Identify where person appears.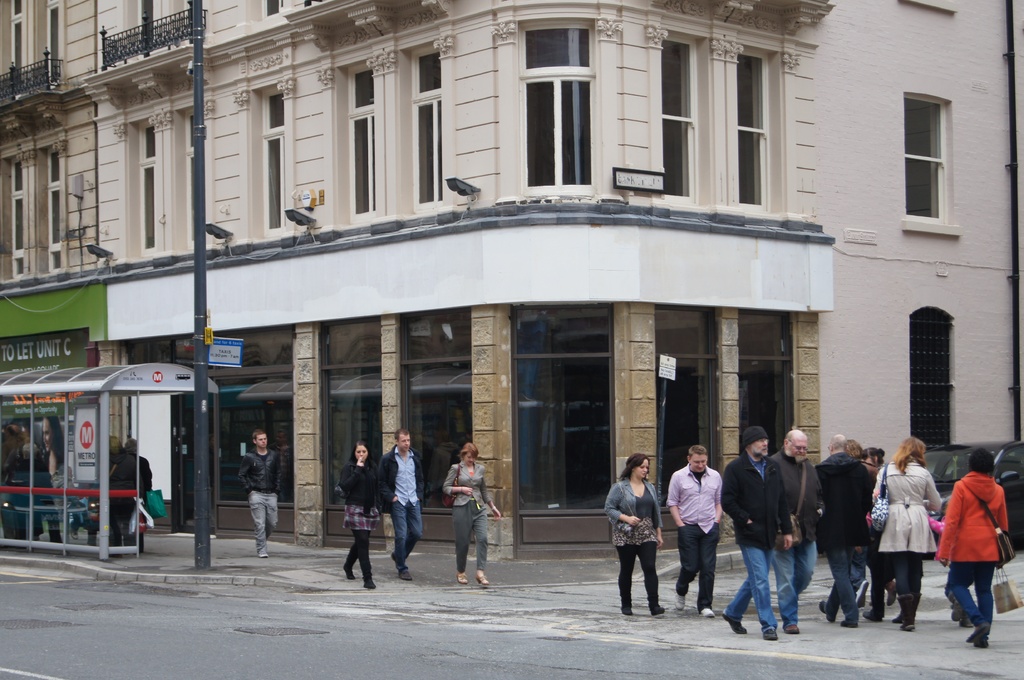
Appears at l=813, t=437, r=879, b=633.
